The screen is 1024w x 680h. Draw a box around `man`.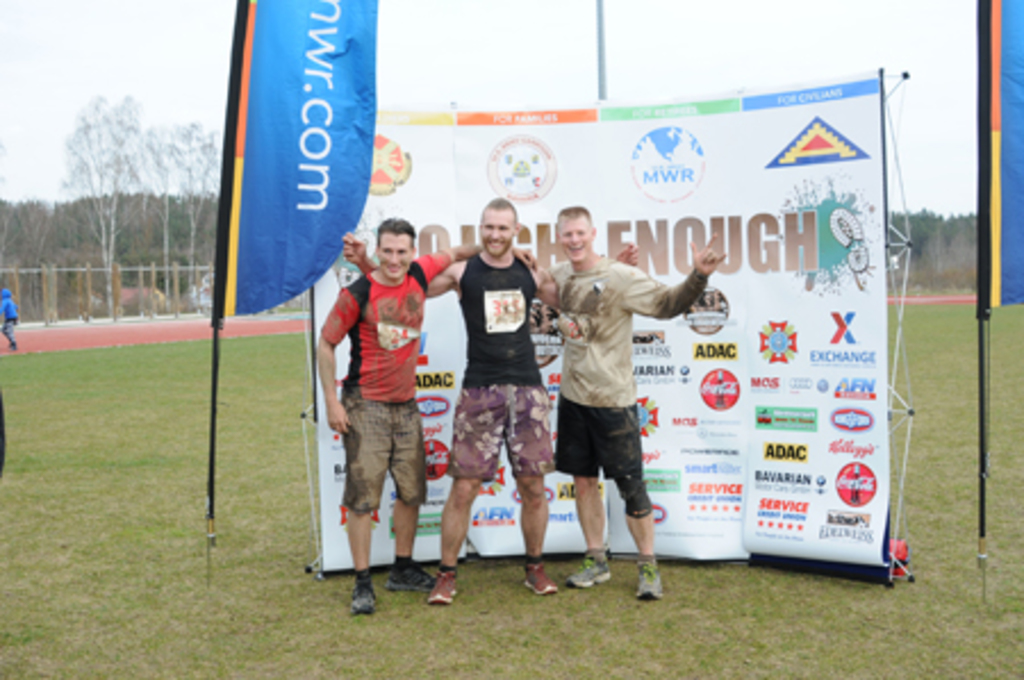
337/193/646/605.
